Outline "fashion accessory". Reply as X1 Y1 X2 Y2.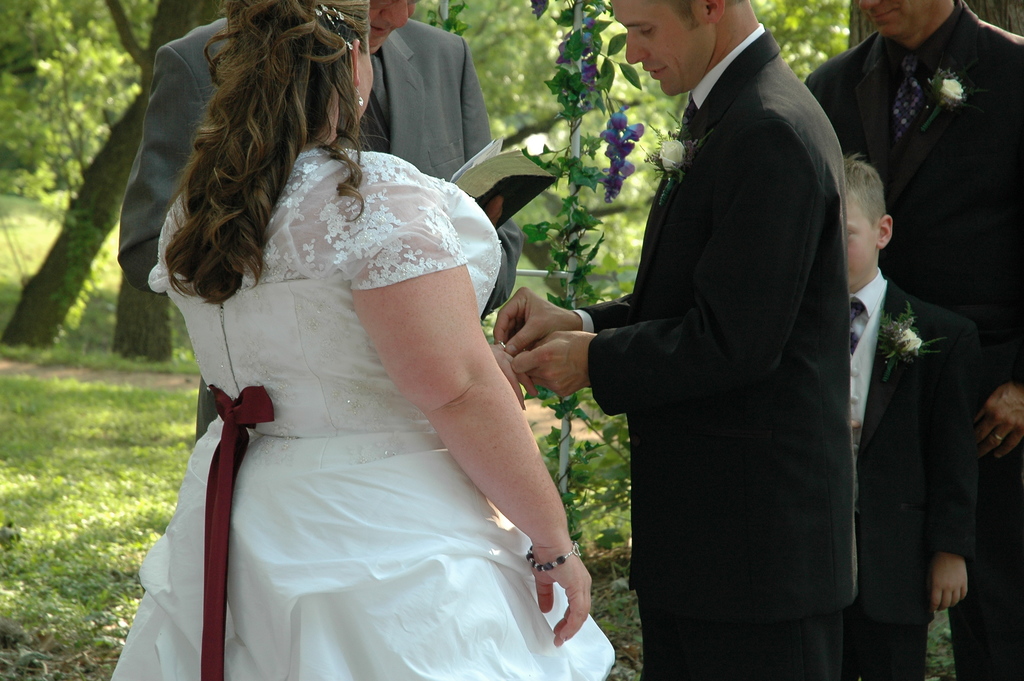
520 537 583 574.
